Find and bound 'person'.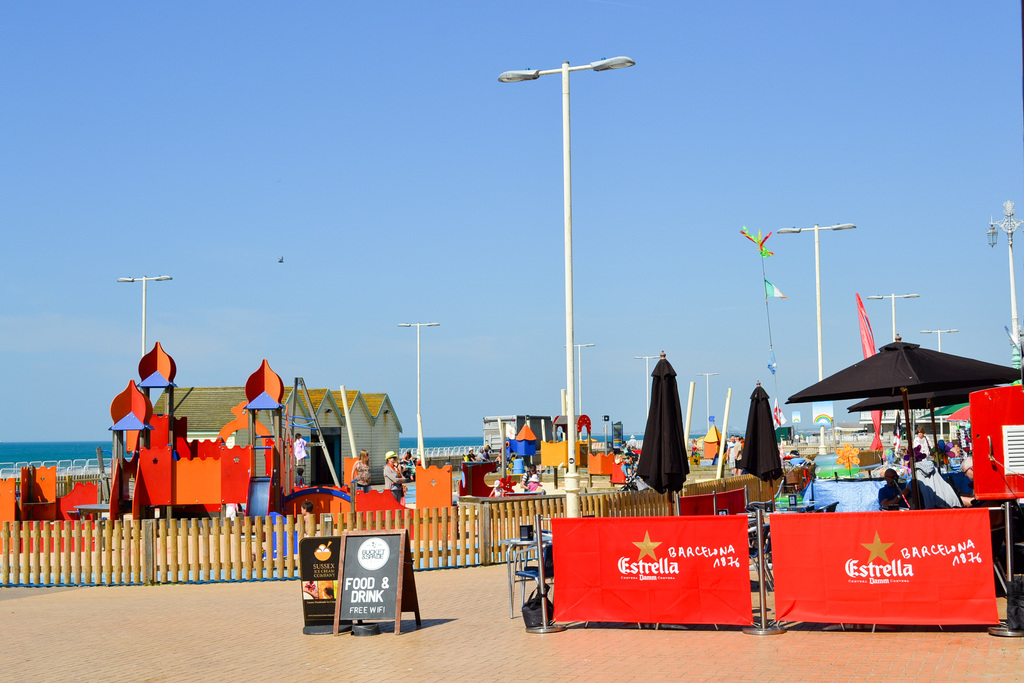
Bound: (380, 445, 405, 499).
